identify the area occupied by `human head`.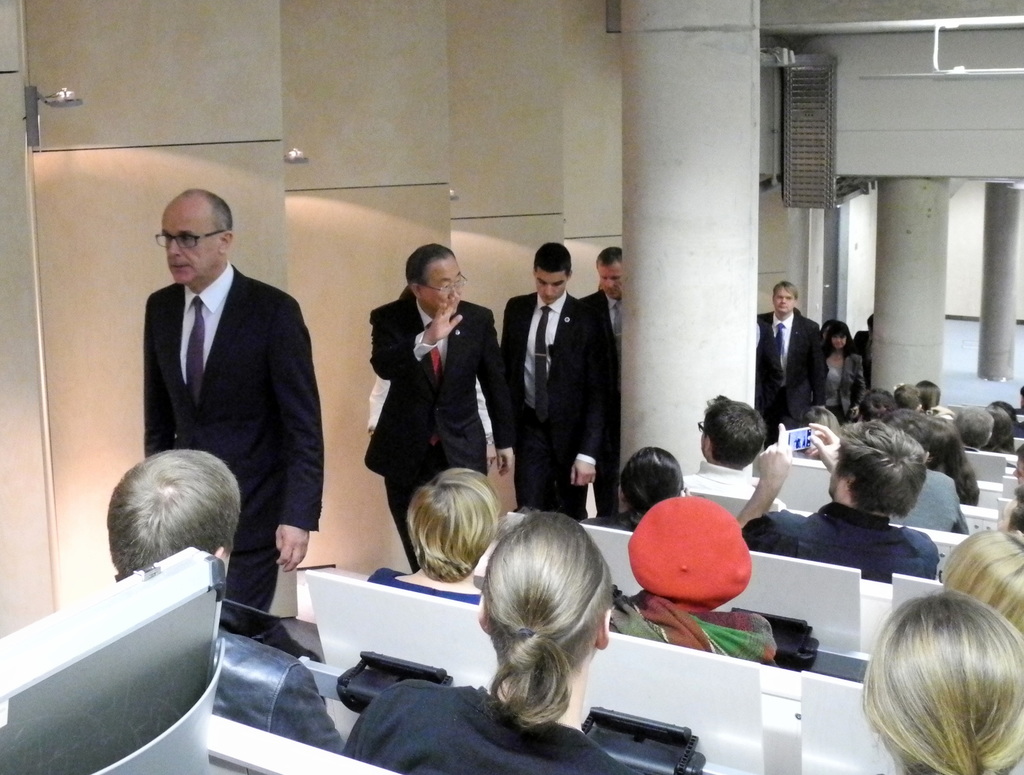
Area: 530 240 572 308.
